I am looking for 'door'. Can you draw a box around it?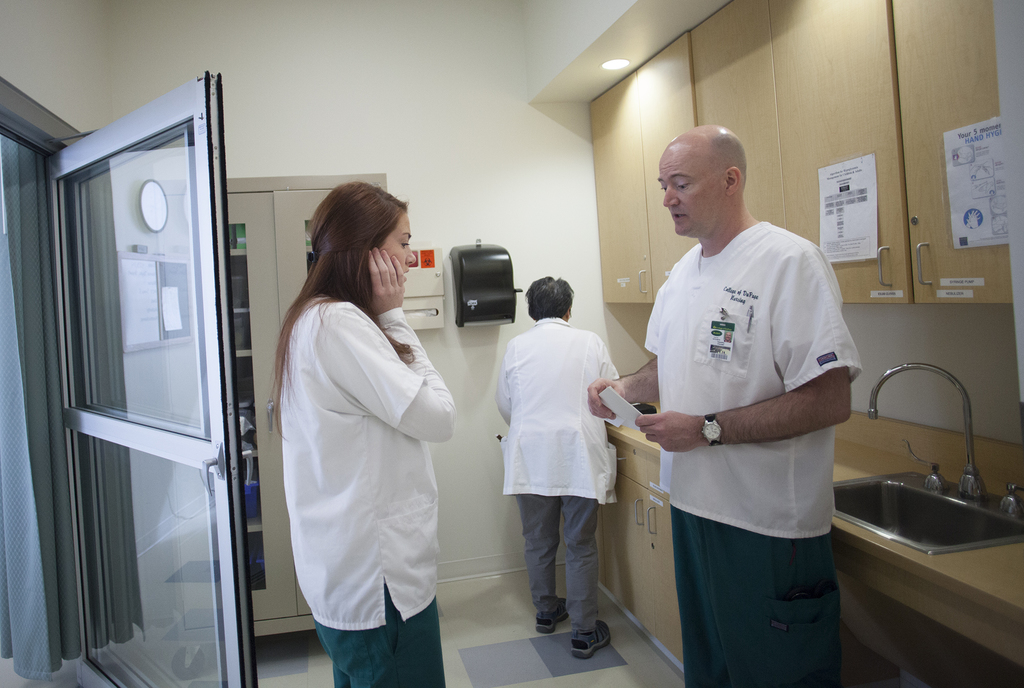
Sure, the bounding box is BBox(0, 62, 262, 687).
